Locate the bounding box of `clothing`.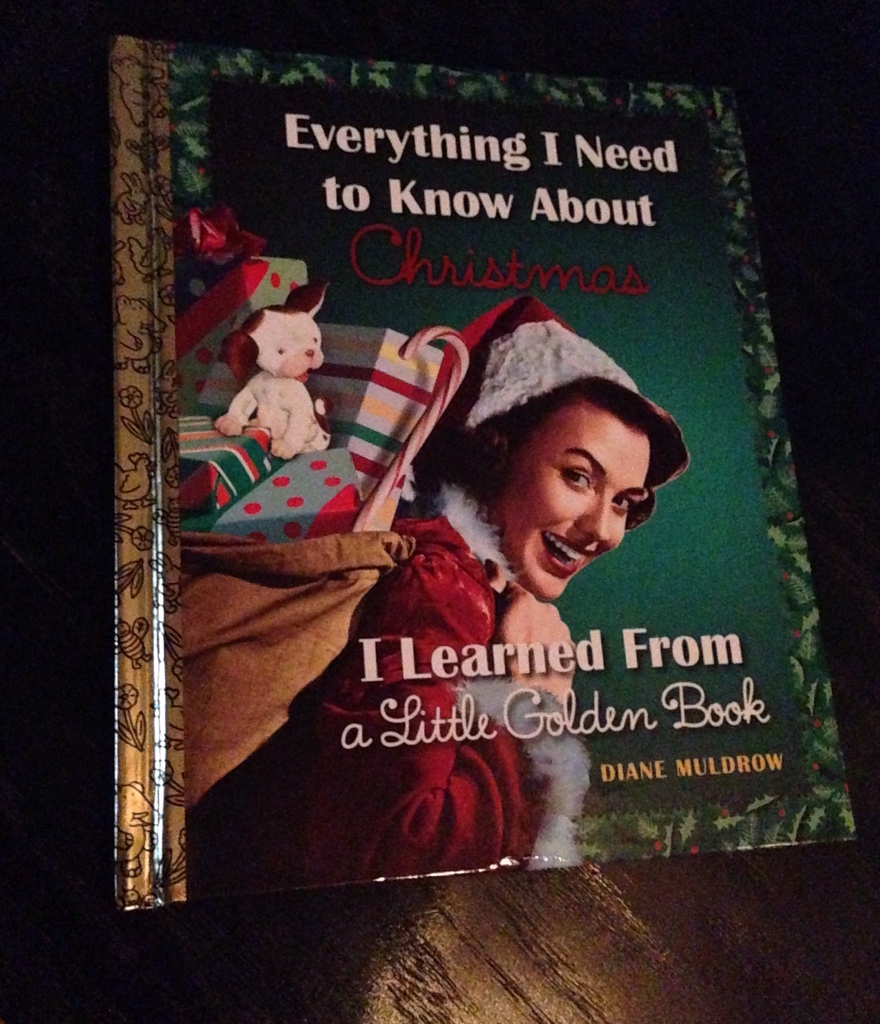
Bounding box: box=[184, 478, 588, 910].
